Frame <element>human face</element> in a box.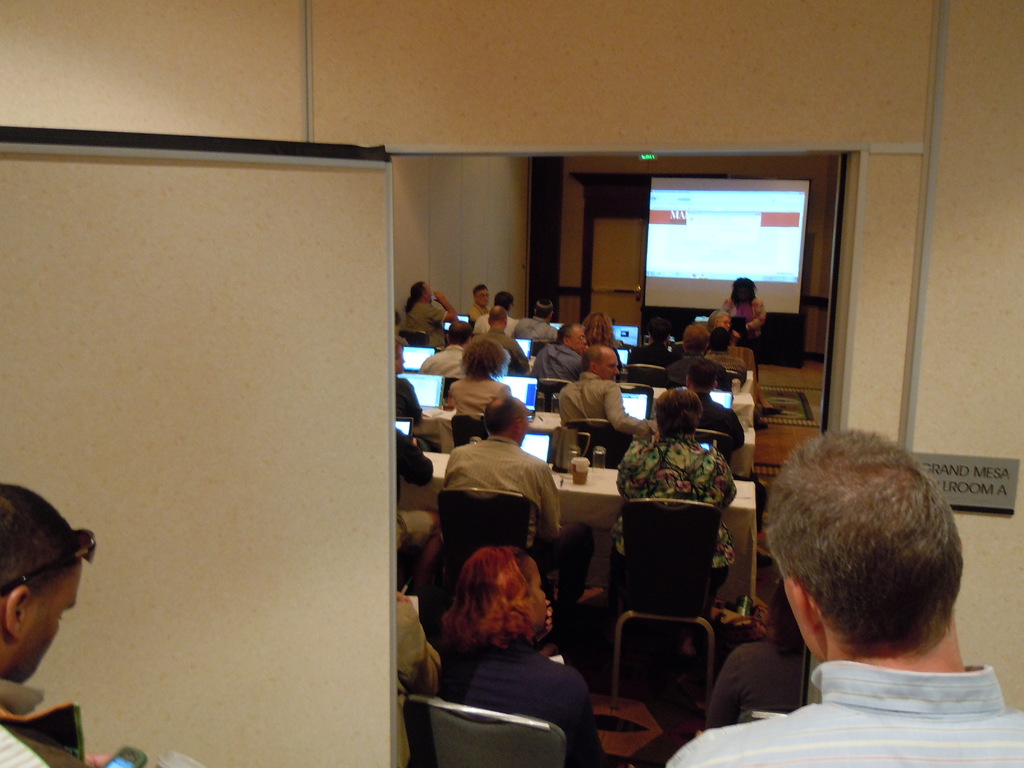
424/285/435/304.
